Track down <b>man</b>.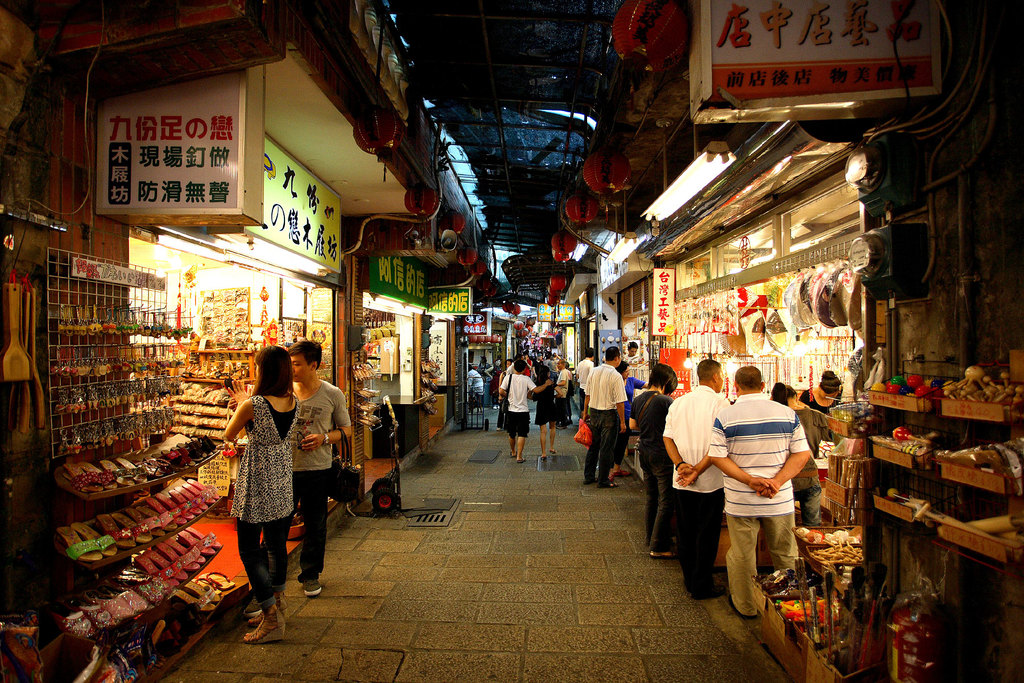
Tracked to [288, 336, 347, 600].
